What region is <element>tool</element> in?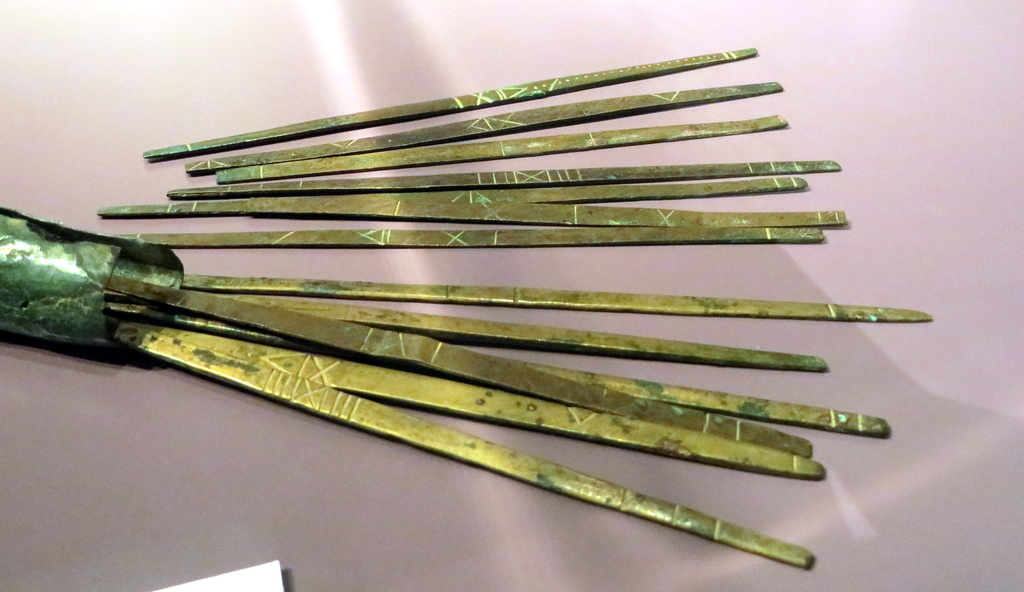
detection(330, 374, 835, 566).
